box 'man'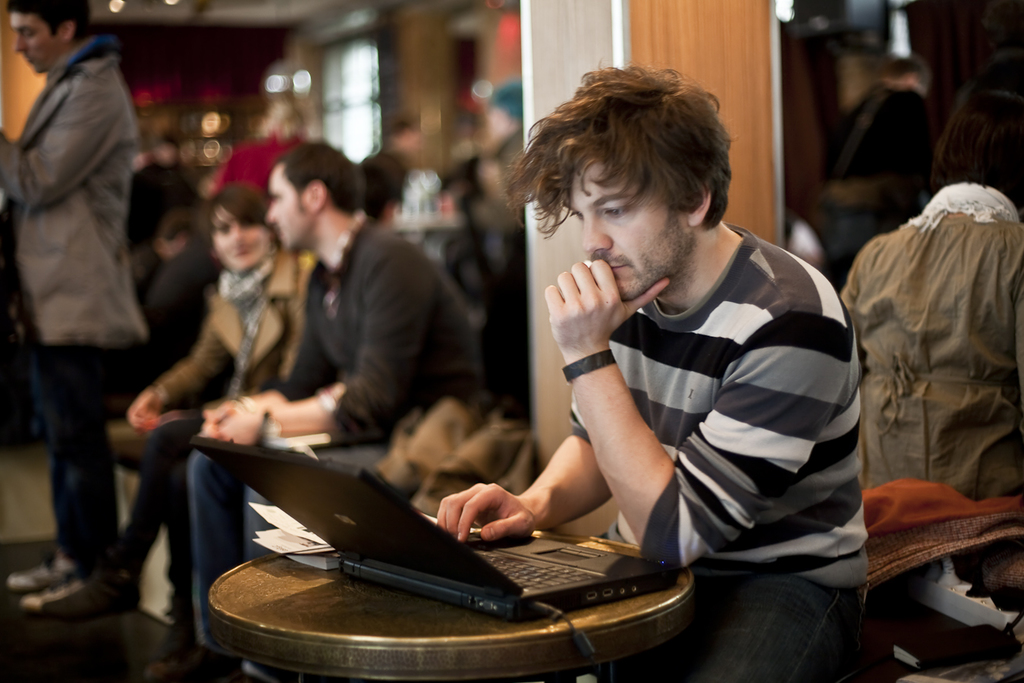
bbox(131, 212, 199, 279)
